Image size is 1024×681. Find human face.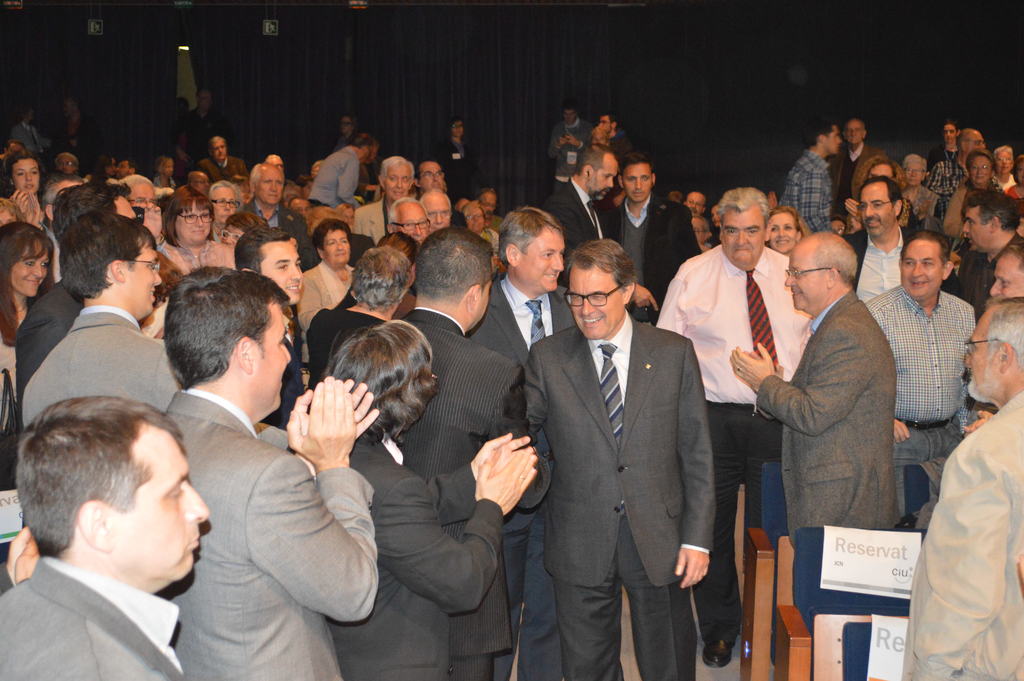
region(272, 306, 291, 398).
